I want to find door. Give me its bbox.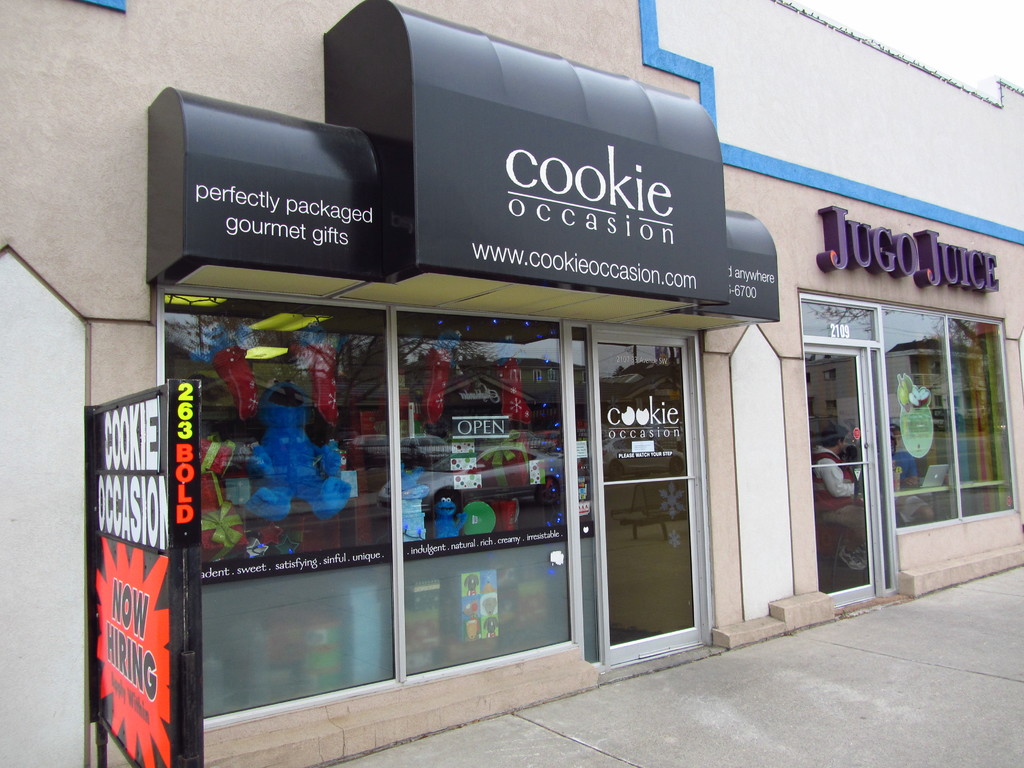
796 346 872 609.
